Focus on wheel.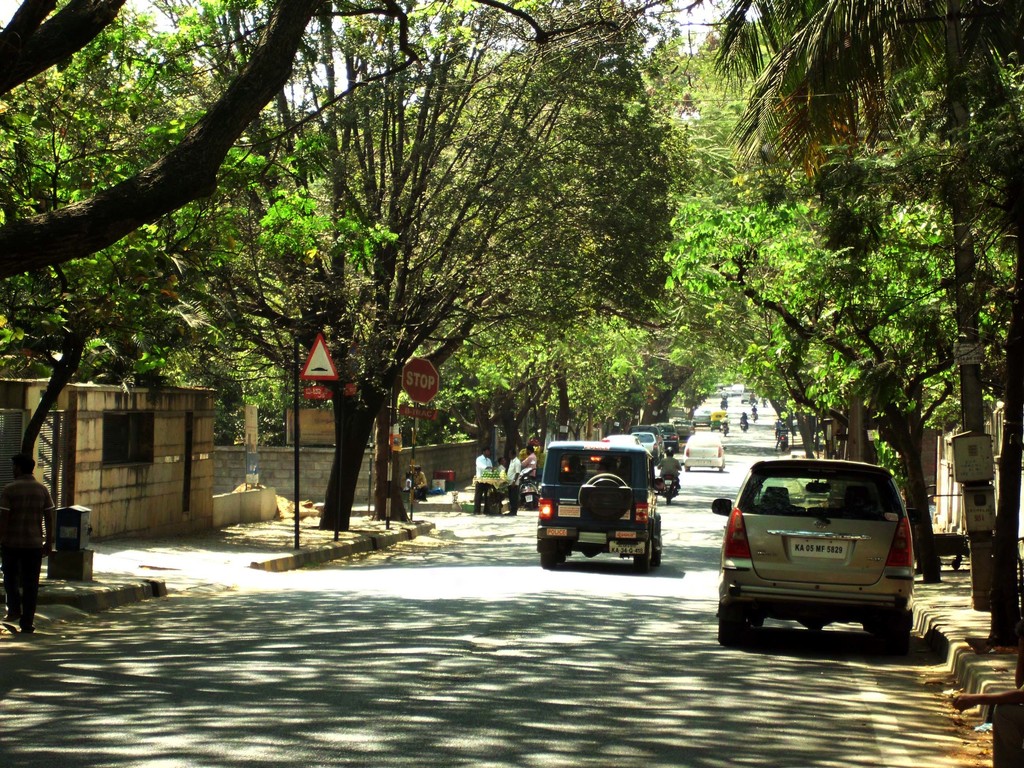
Focused at 878 606 911 658.
